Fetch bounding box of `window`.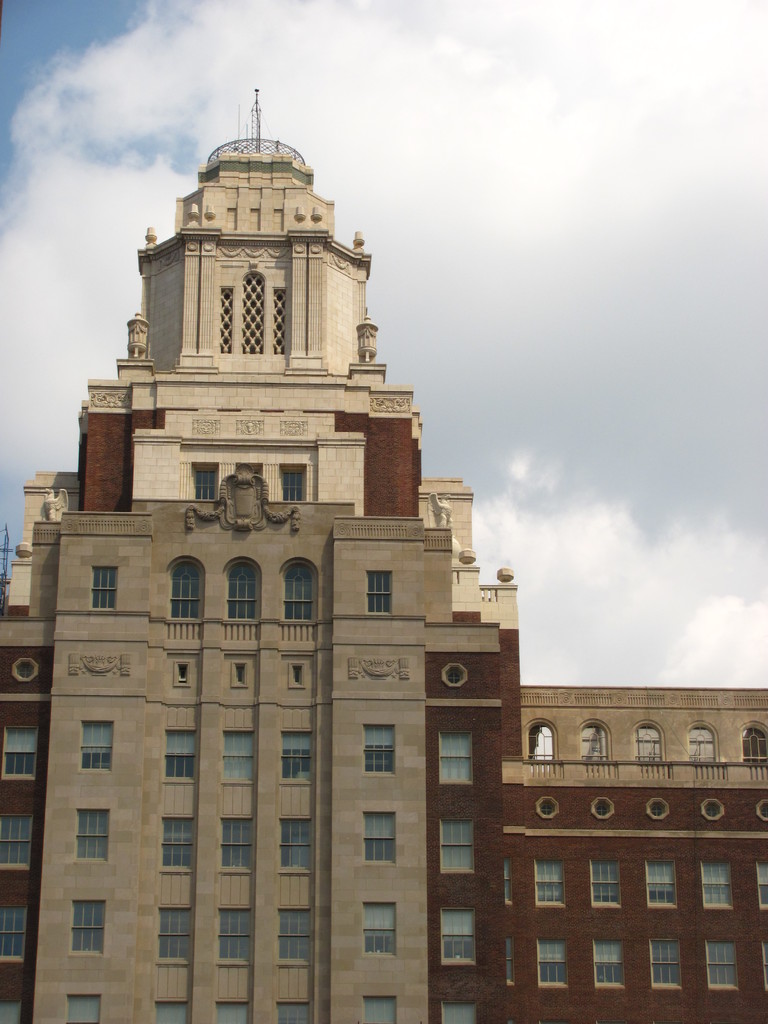
Bbox: 436 903 472 956.
